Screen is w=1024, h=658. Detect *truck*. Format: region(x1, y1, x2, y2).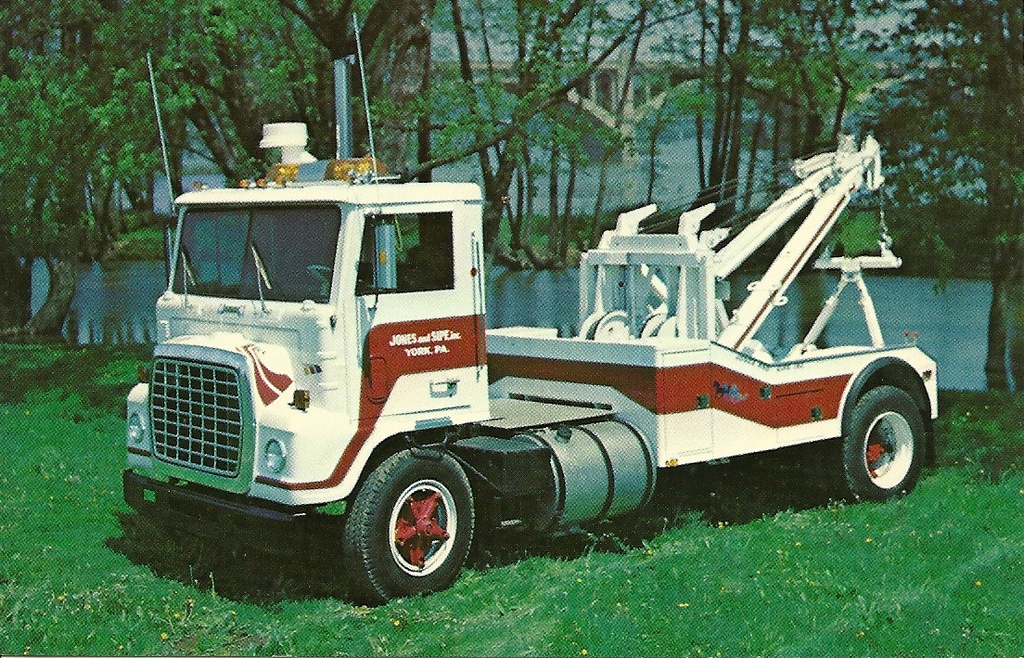
region(114, 144, 898, 606).
